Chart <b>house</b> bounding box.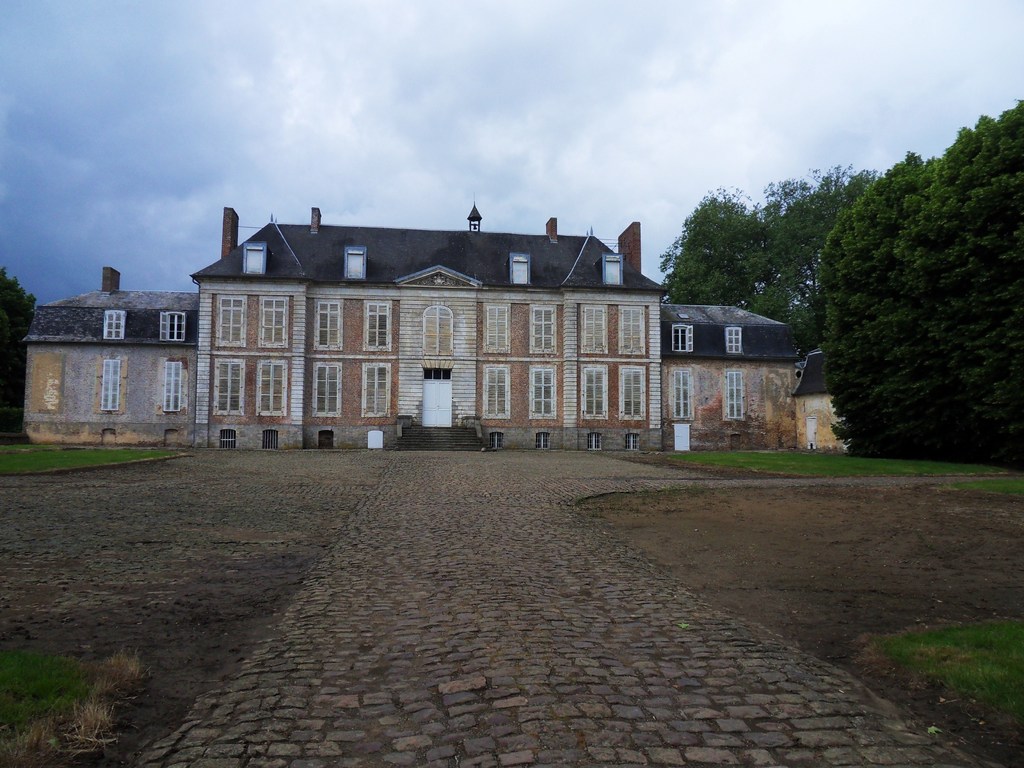
Charted: detection(783, 336, 861, 450).
